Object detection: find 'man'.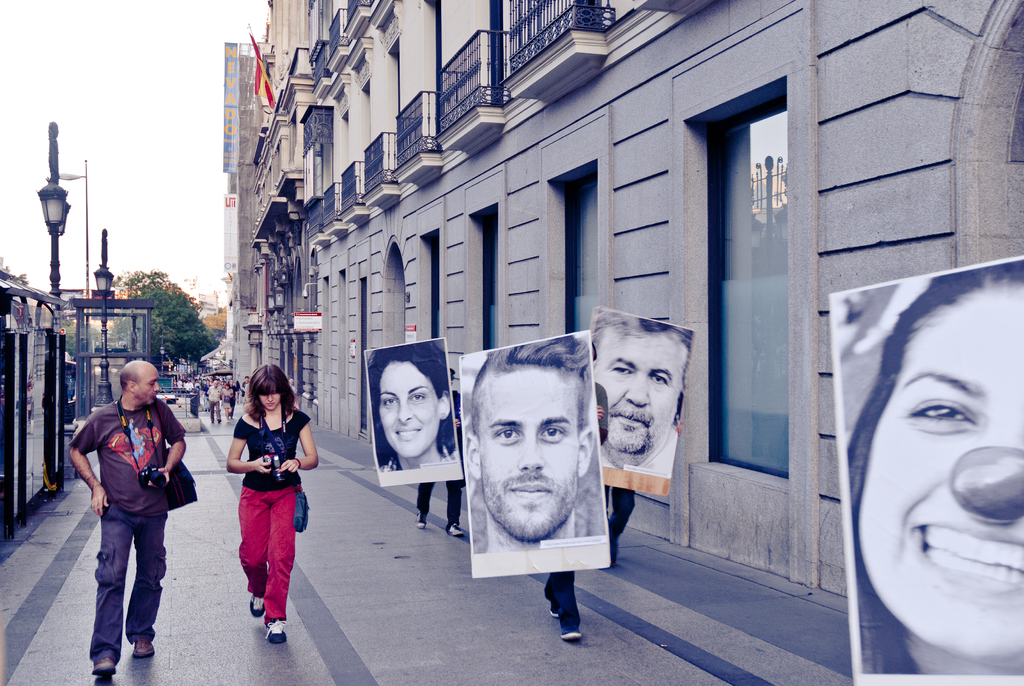
{"left": 545, "top": 350, "right": 607, "bottom": 642}.
